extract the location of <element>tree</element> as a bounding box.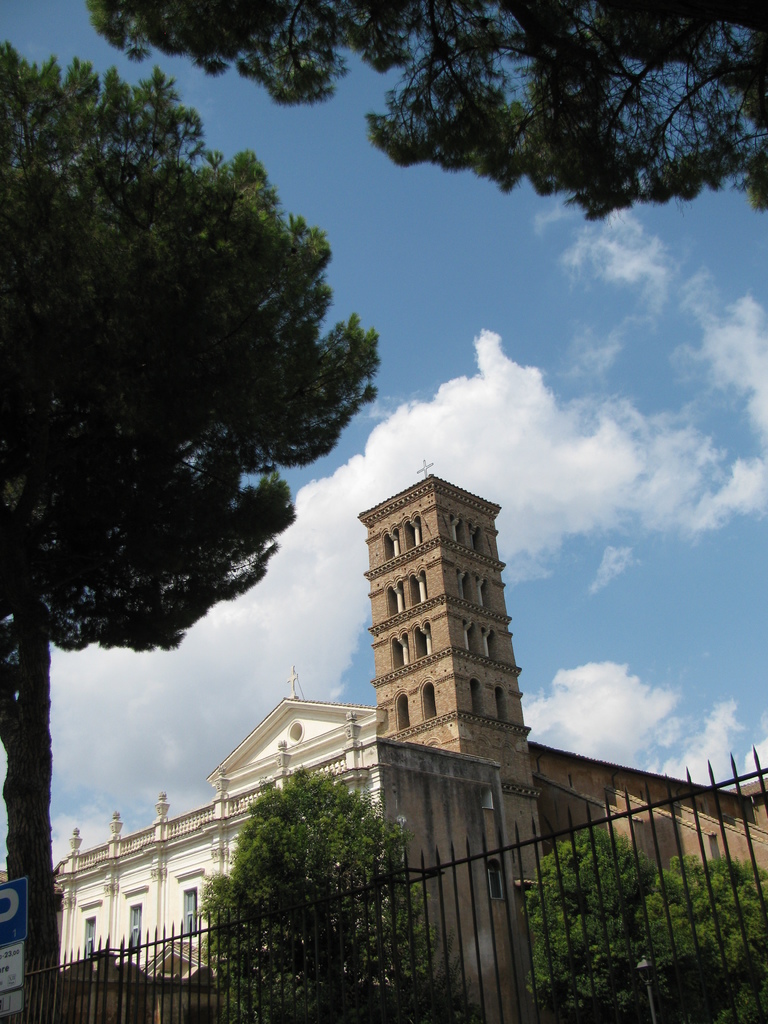
(x1=90, y1=0, x2=767, y2=223).
